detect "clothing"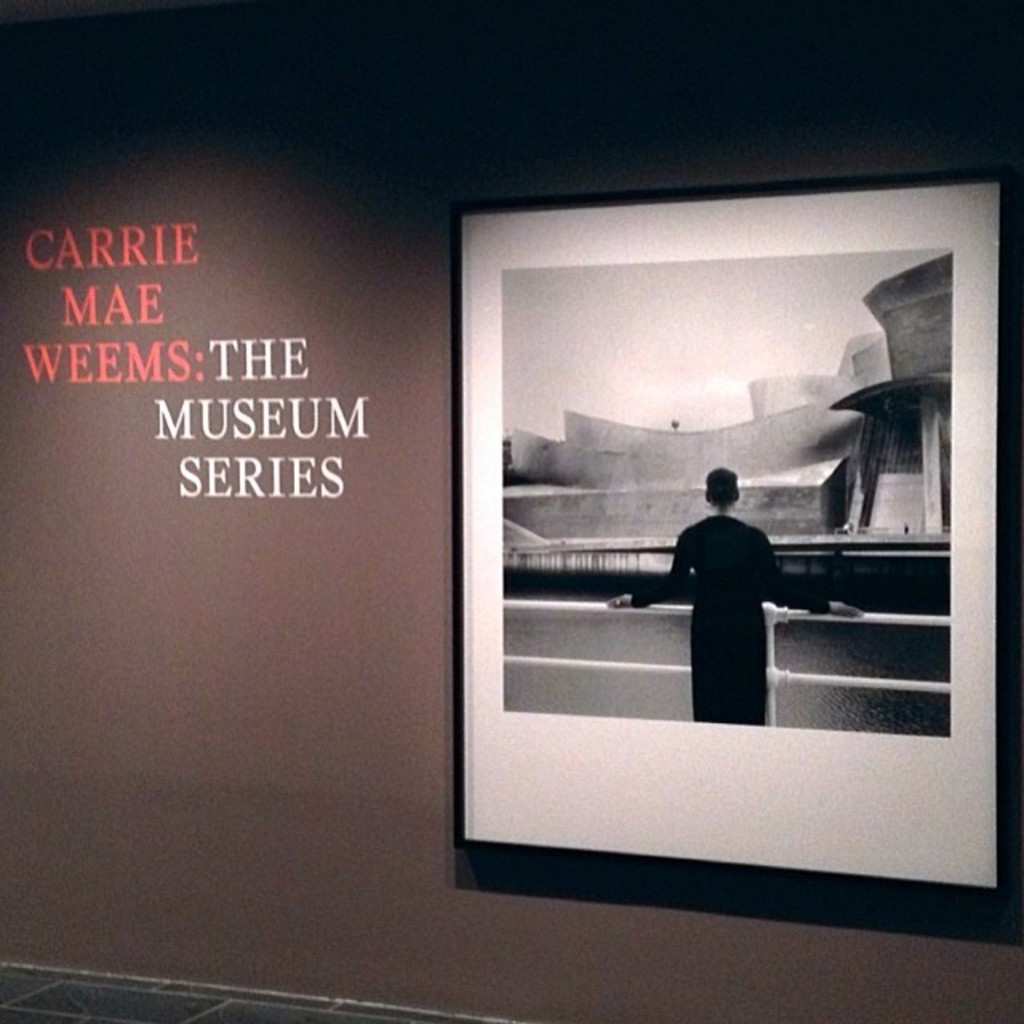
bbox=[629, 509, 834, 725]
